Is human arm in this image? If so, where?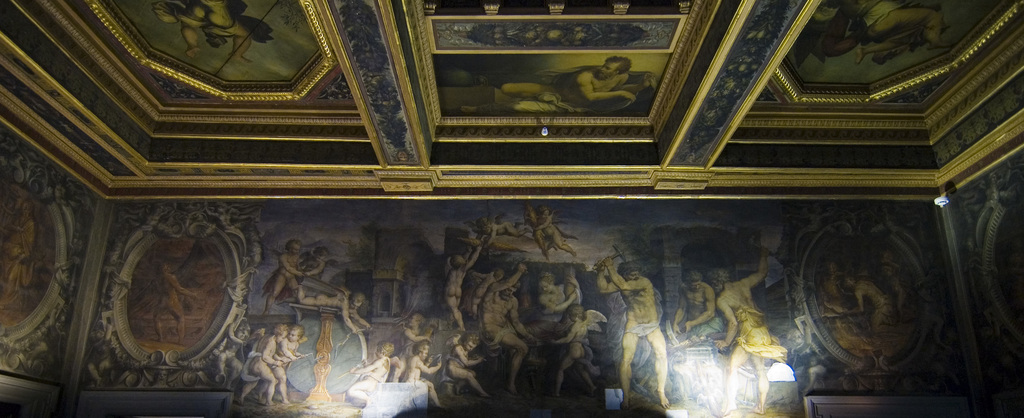
Yes, at Rect(456, 346, 488, 367).
